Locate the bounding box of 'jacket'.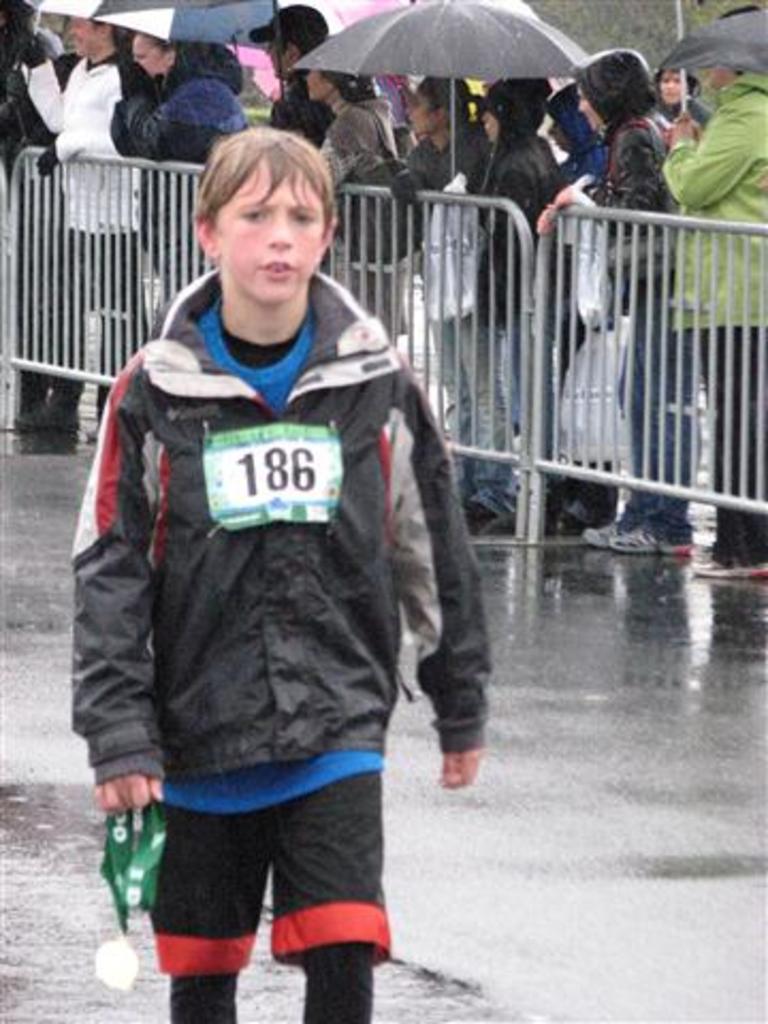
Bounding box: <region>653, 64, 766, 331</region>.
